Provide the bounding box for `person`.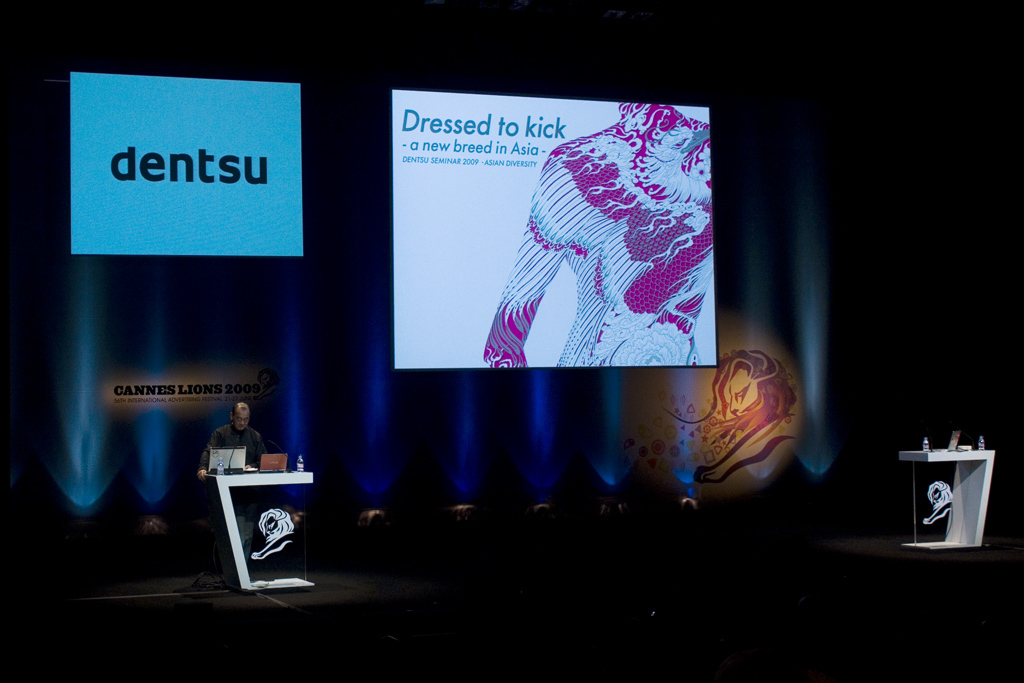
(left=187, top=399, right=295, bottom=521).
